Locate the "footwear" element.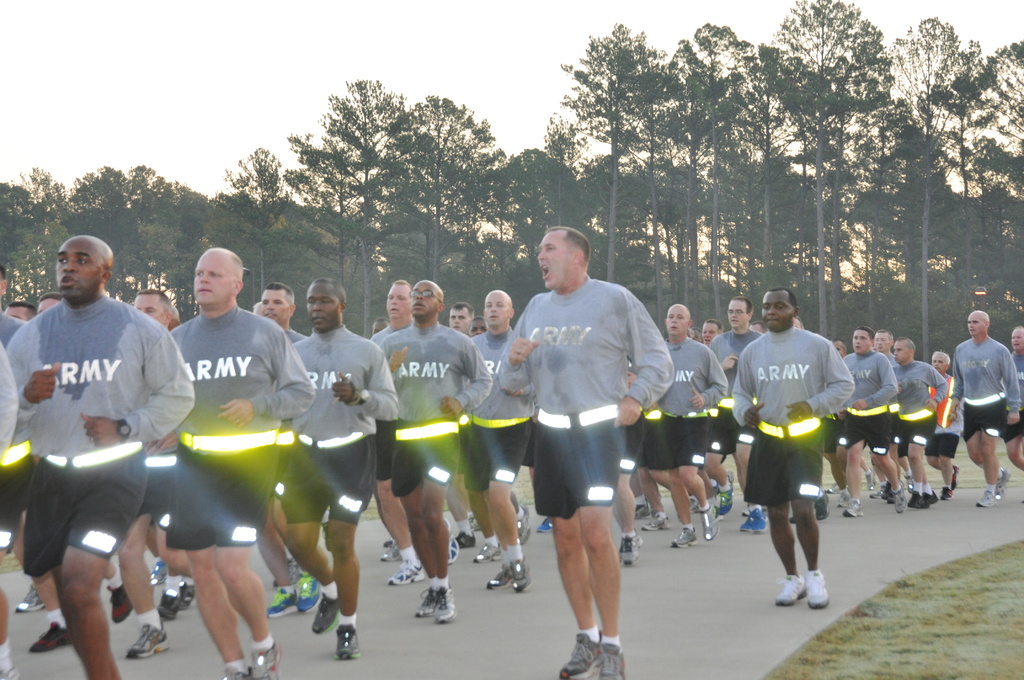
Element bbox: {"x1": 380, "y1": 539, "x2": 406, "y2": 567}.
